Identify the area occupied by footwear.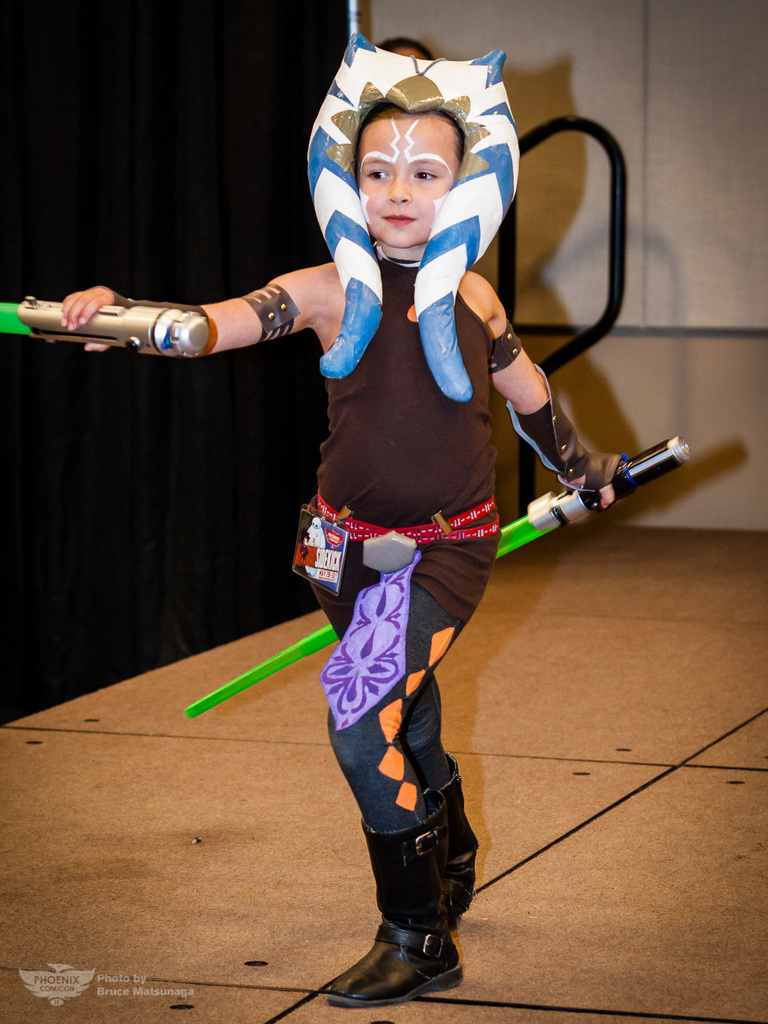
Area: detection(310, 879, 469, 1013).
